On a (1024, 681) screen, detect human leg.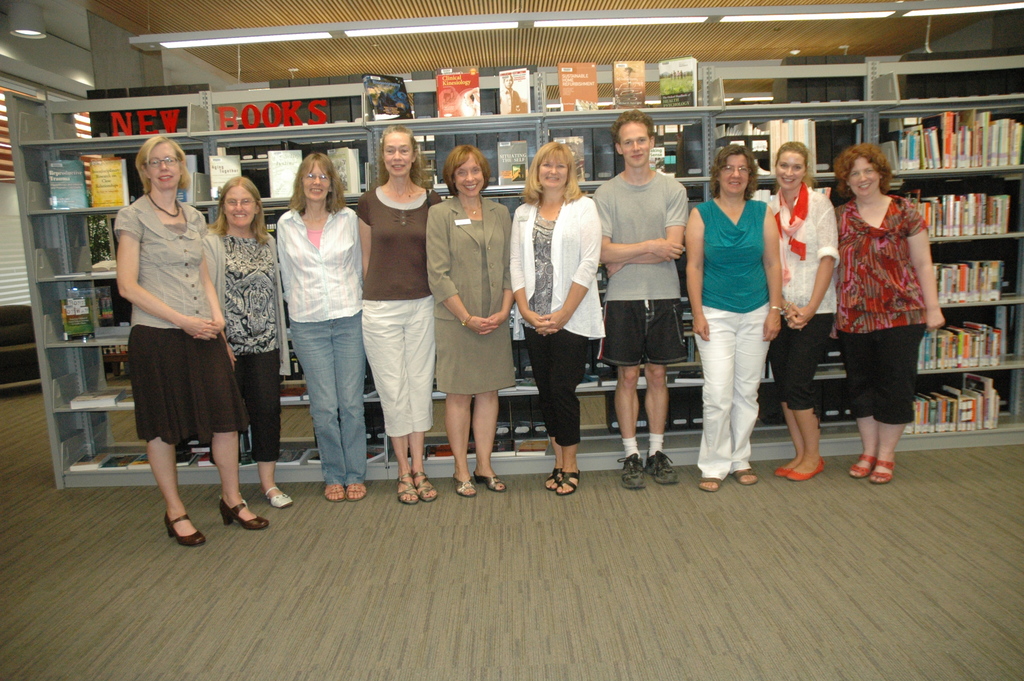
(641,364,675,488).
